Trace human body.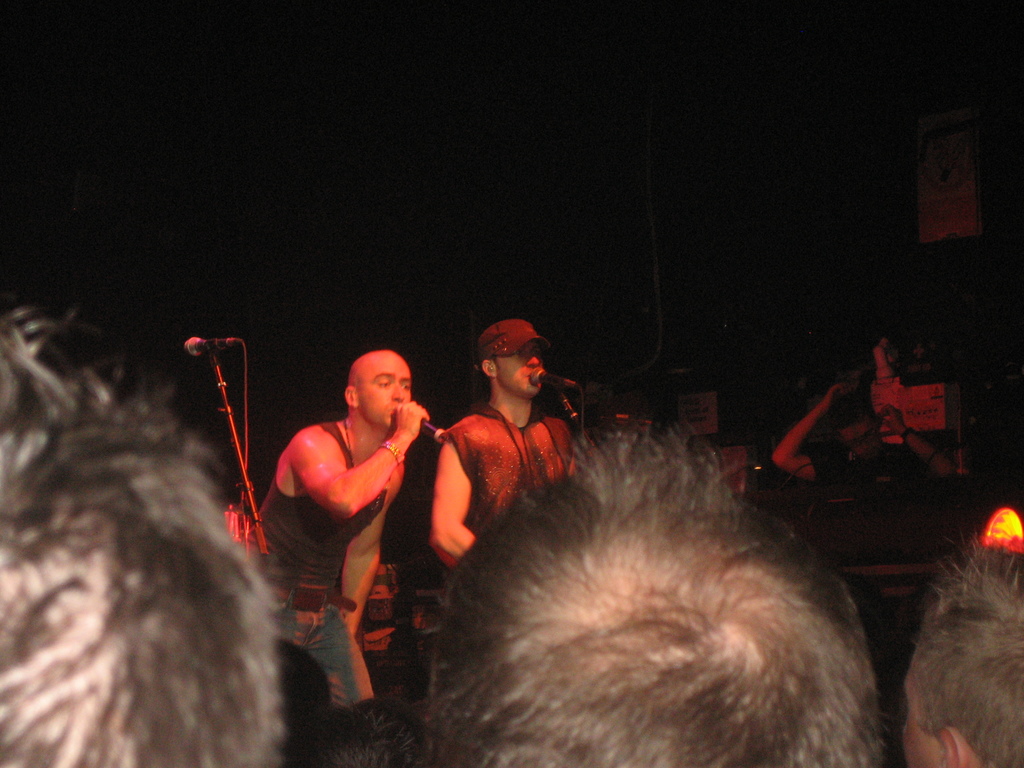
Traced to left=426, top=316, right=578, bottom=559.
